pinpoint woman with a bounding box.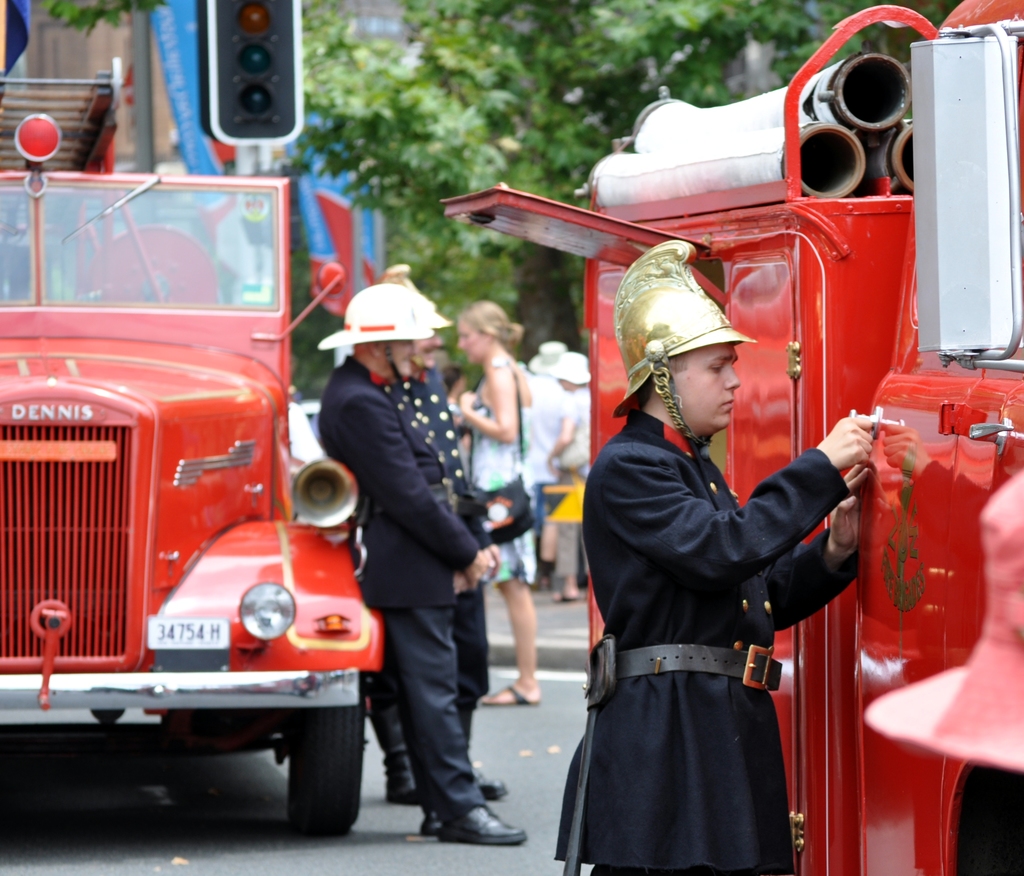
bbox(538, 345, 586, 604).
